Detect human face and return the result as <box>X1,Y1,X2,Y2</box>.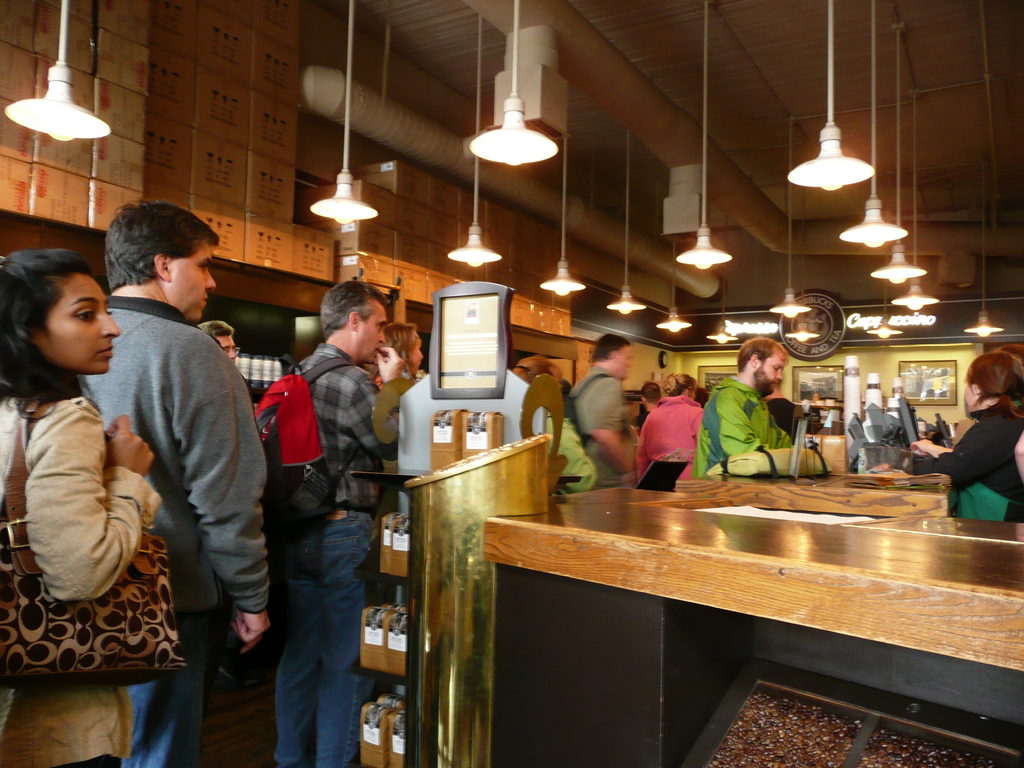
<box>763,348,785,399</box>.
